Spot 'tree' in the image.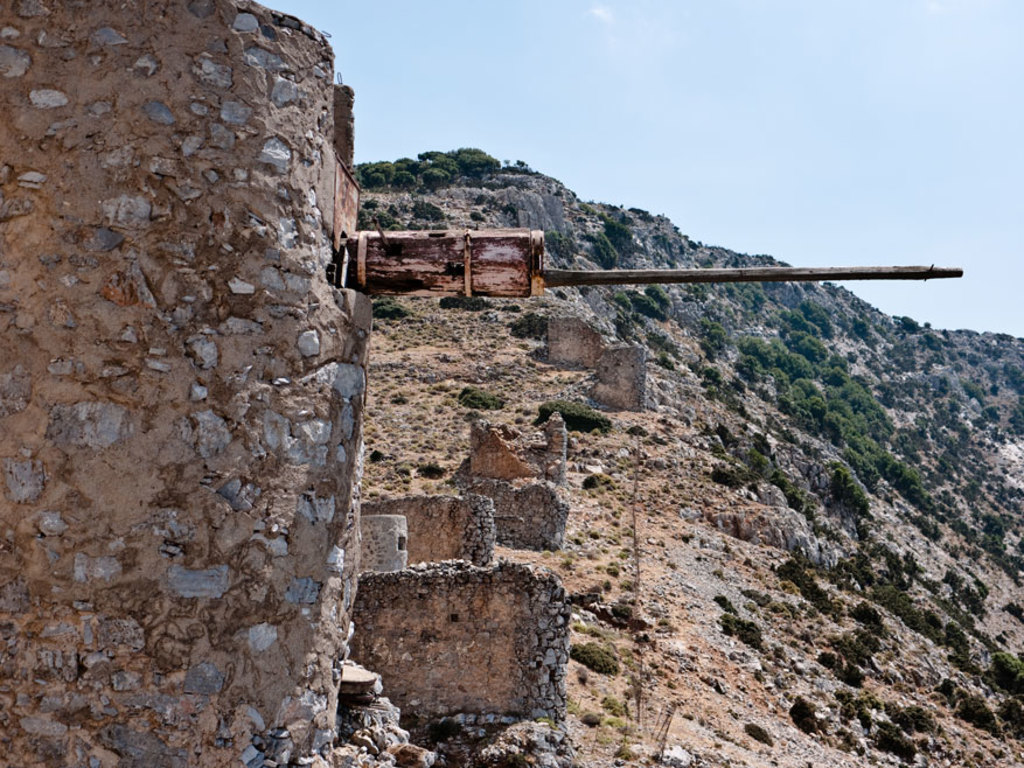
'tree' found at 595 222 636 271.
